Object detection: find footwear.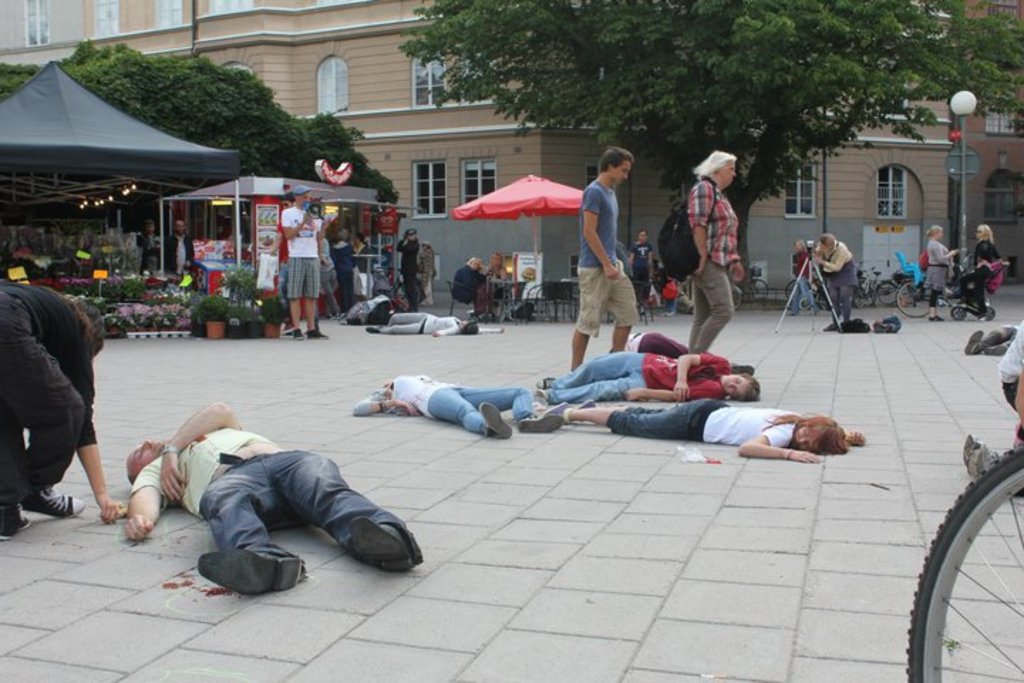
locate(478, 400, 513, 440).
